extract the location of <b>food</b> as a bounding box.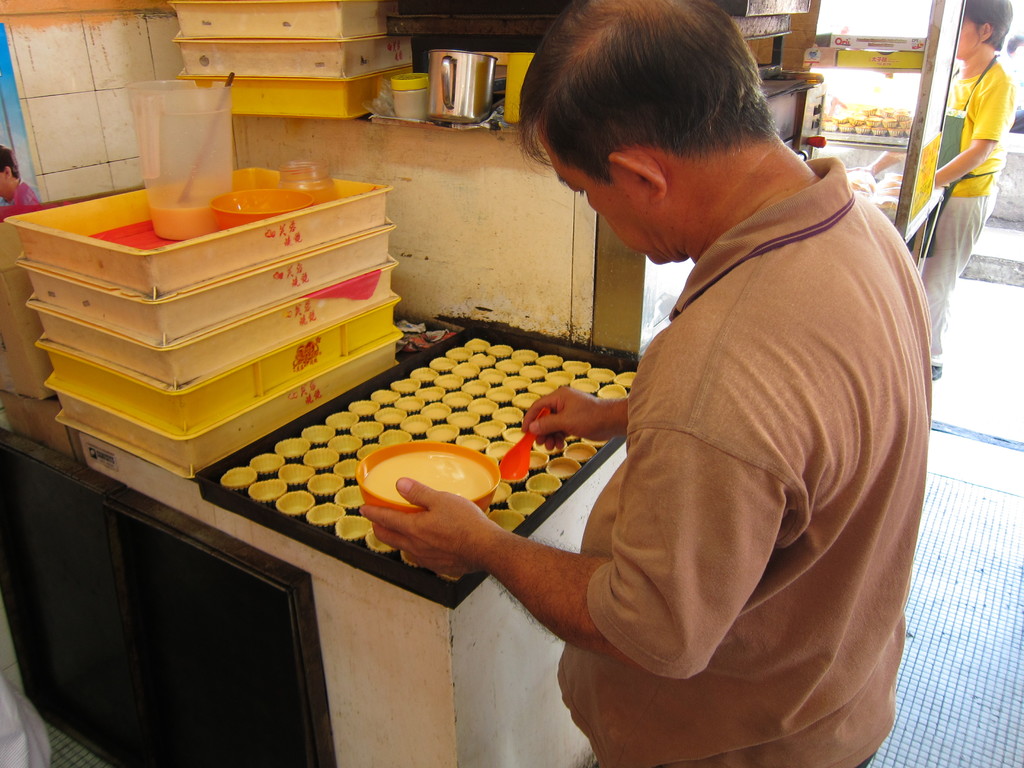
box=[532, 441, 558, 456].
